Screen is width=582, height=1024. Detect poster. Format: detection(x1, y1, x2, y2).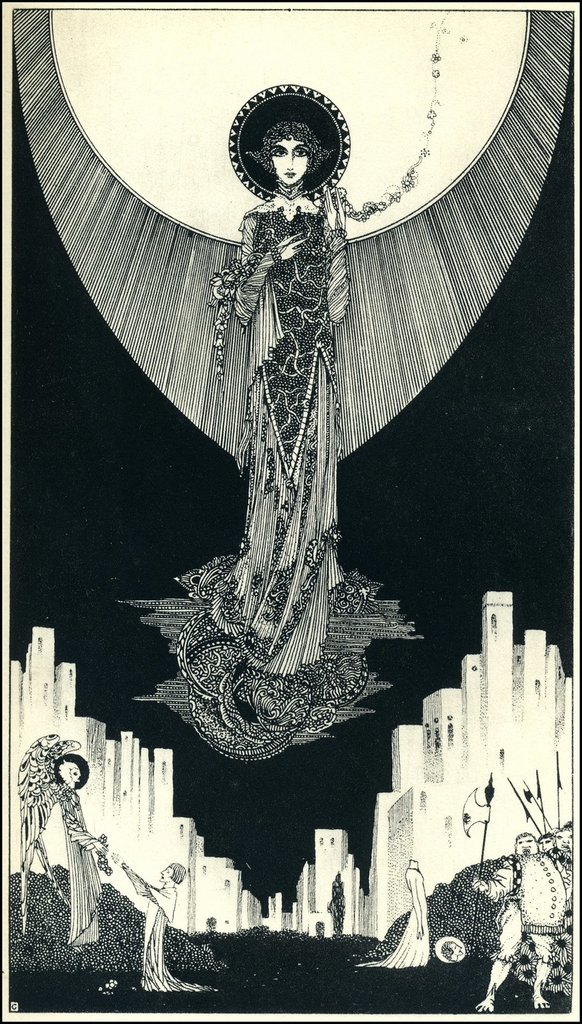
detection(0, 0, 574, 1023).
